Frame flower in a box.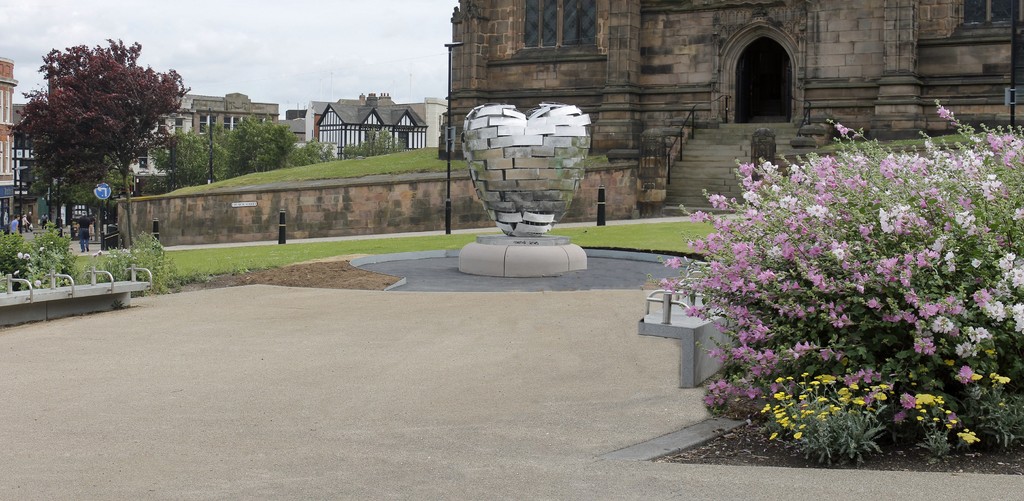
[12,269,20,277].
